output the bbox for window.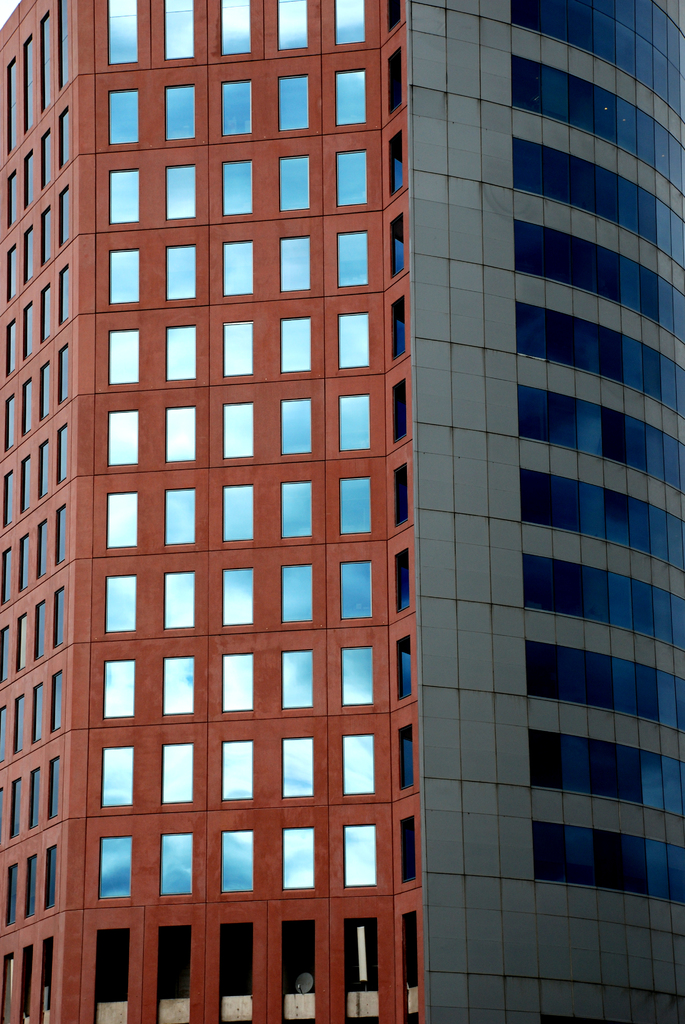
<bbox>8, 860, 19, 927</bbox>.
